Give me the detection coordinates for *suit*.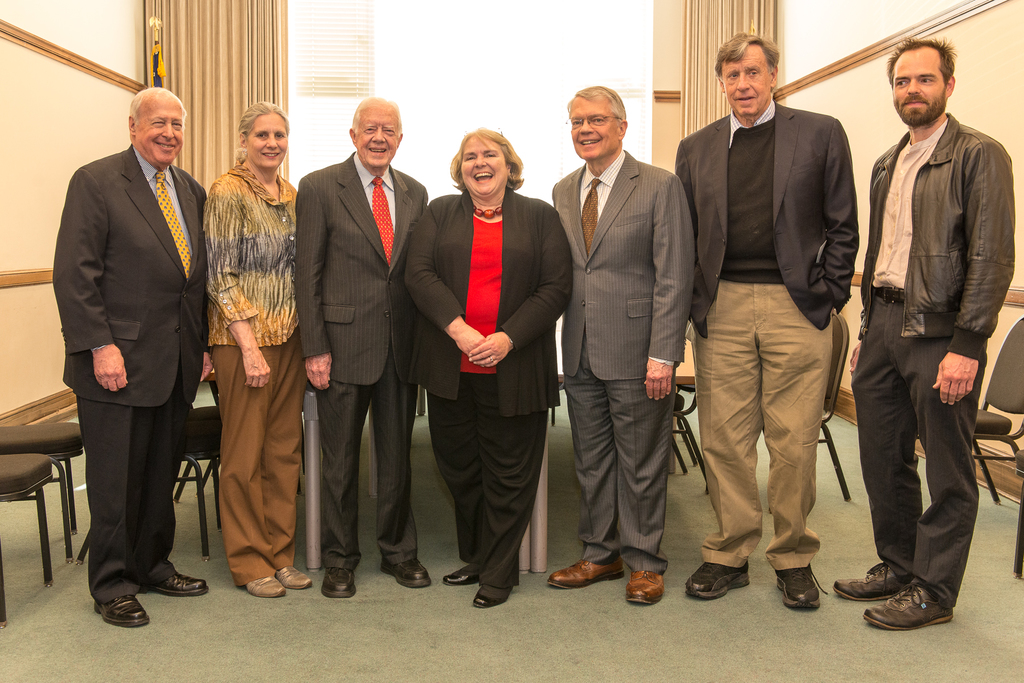
298 149 429 567.
